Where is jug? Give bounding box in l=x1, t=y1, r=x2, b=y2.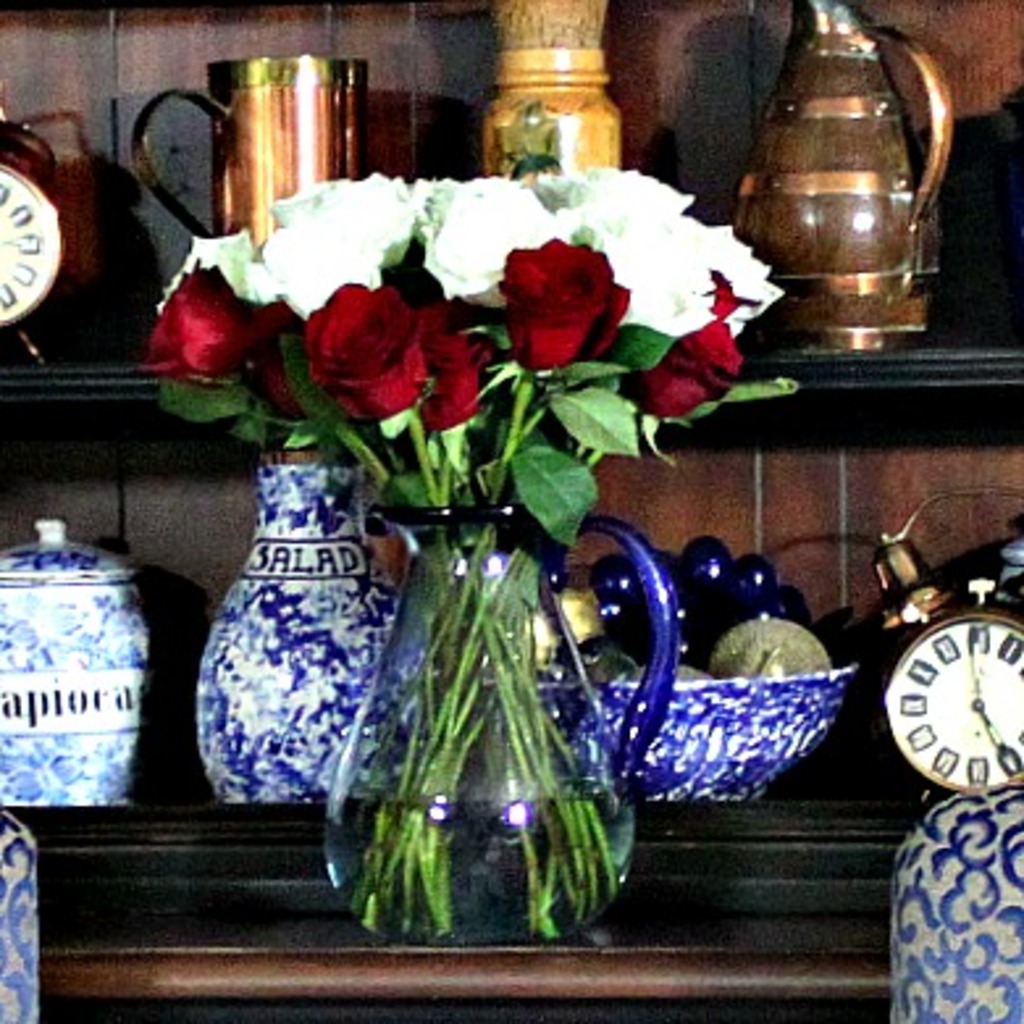
l=129, t=53, r=373, b=242.
